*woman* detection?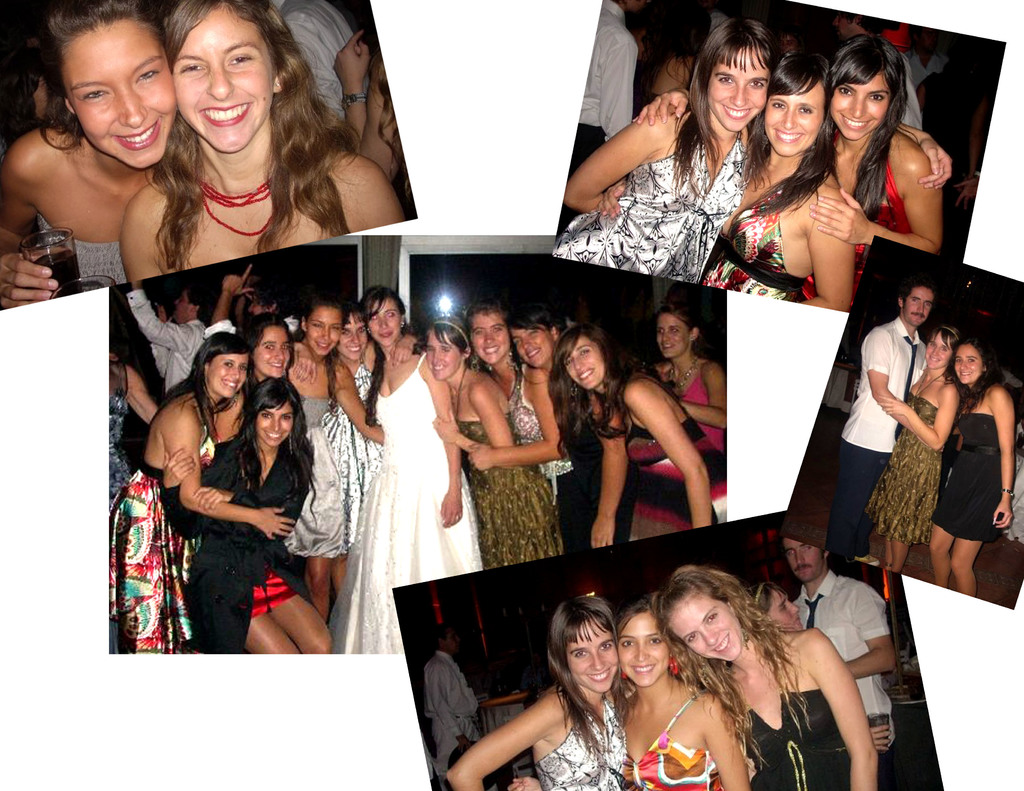
select_region(330, 296, 380, 555)
